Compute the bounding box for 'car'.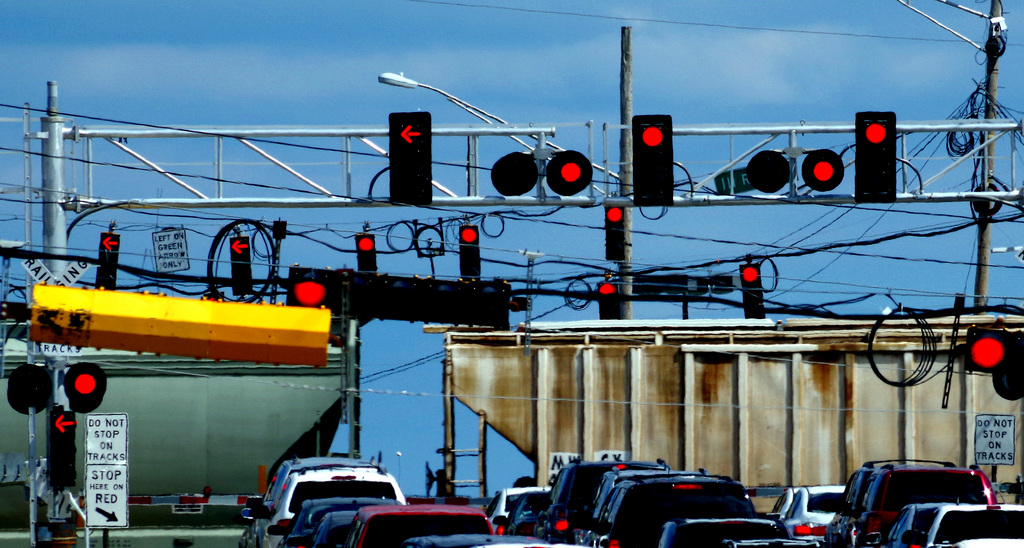
x1=239 y1=454 x2=378 y2=547.
